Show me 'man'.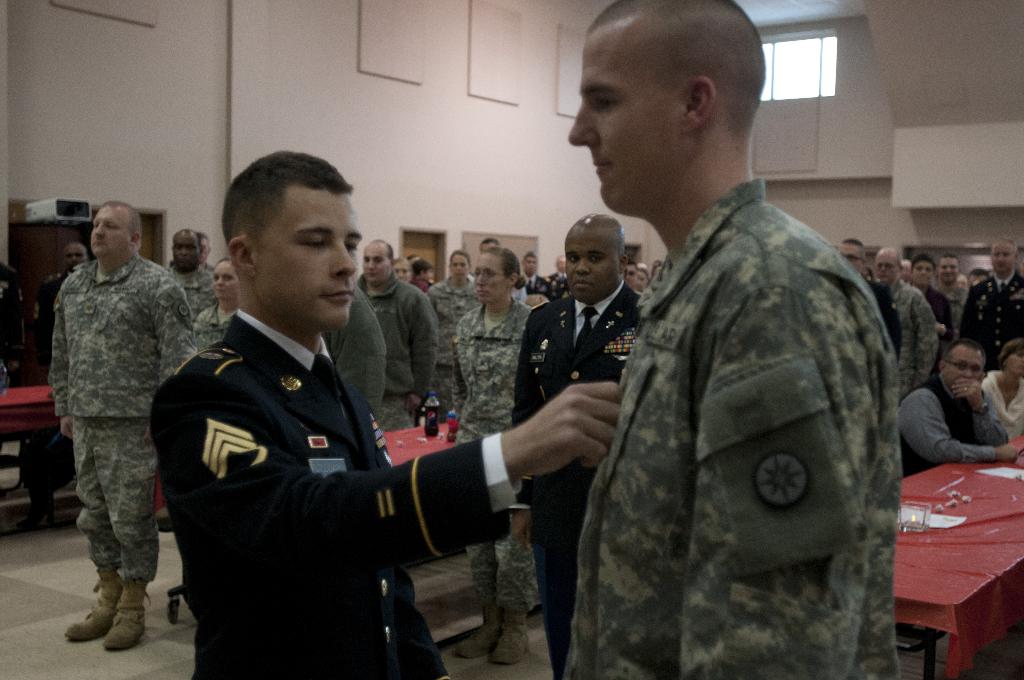
'man' is here: x1=836 y1=236 x2=900 y2=353.
